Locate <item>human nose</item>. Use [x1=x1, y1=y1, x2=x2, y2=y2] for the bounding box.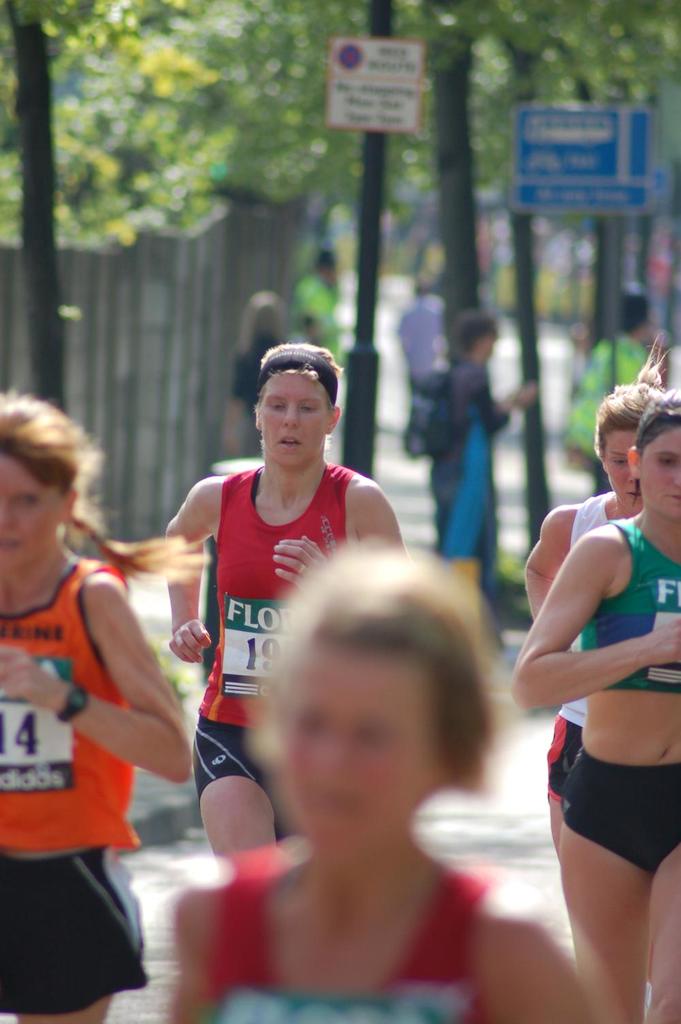
[x1=673, y1=464, x2=680, y2=489].
